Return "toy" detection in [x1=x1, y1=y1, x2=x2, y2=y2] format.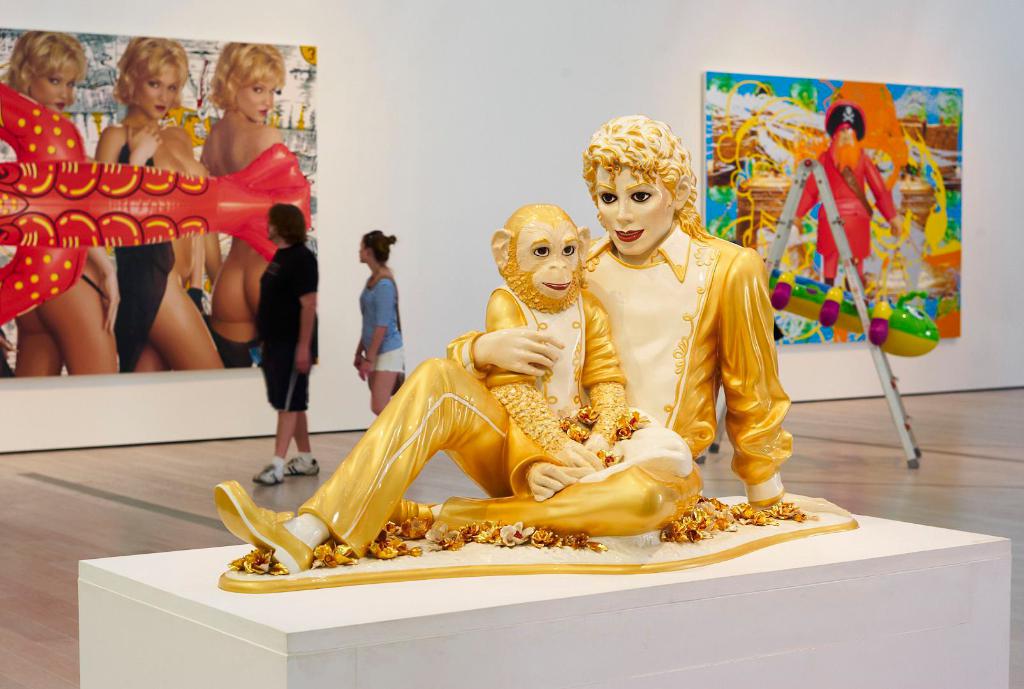
[x1=760, y1=272, x2=948, y2=359].
